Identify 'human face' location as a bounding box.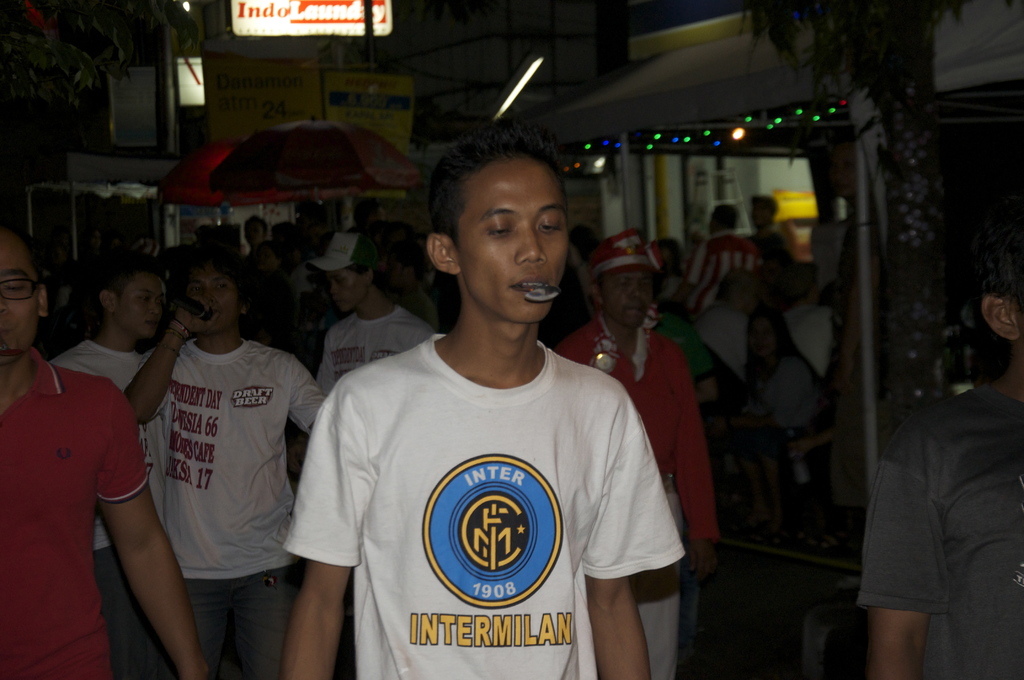
118 278 168 337.
